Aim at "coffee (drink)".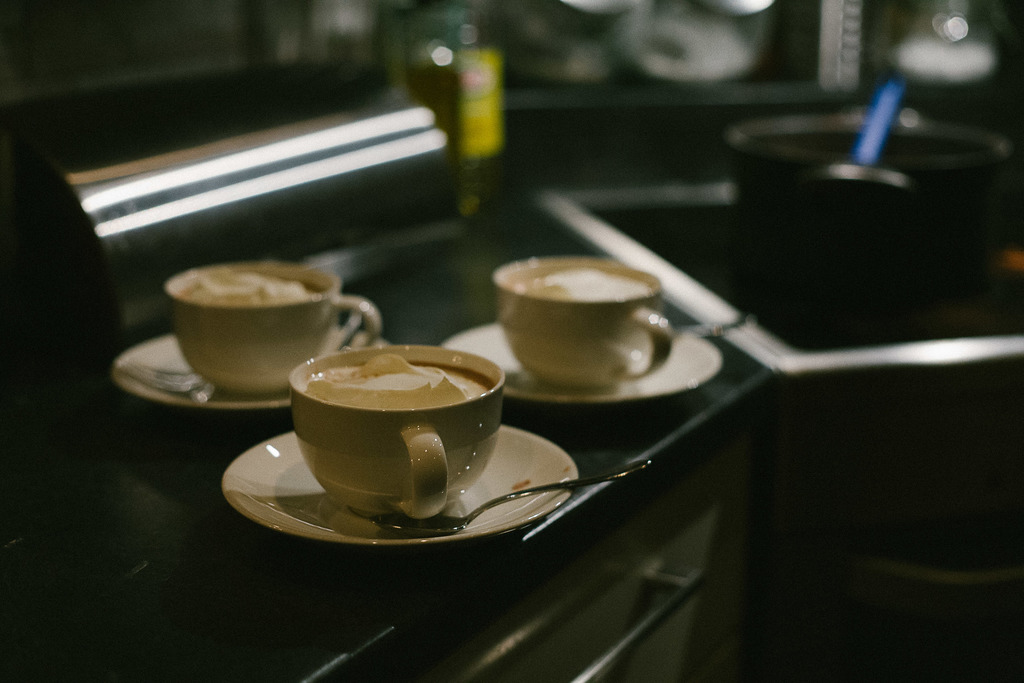
Aimed at x1=305 y1=363 x2=492 y2=412.
